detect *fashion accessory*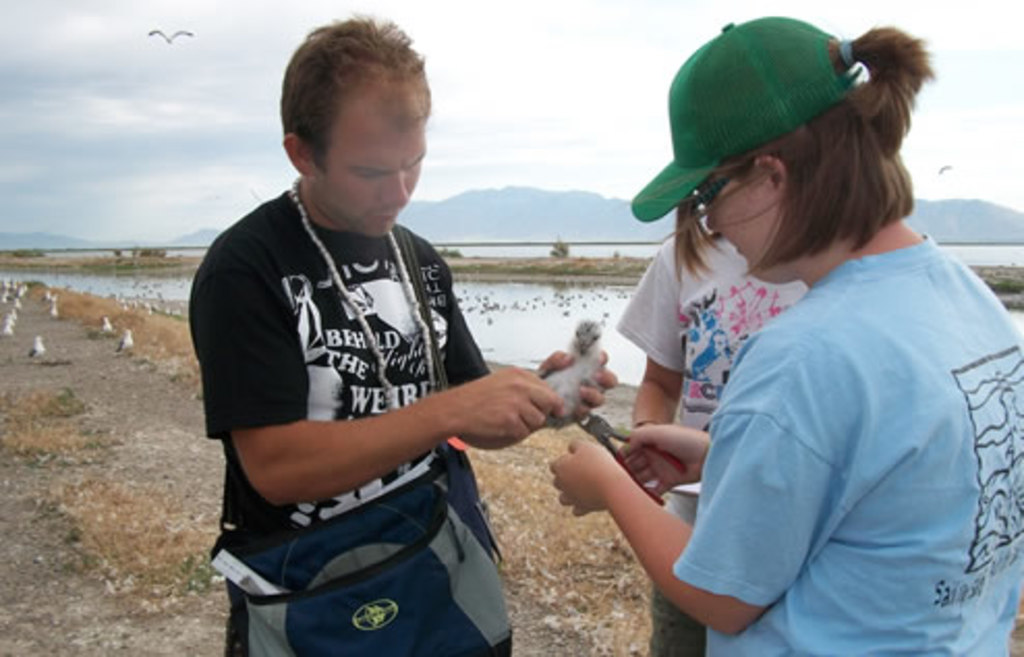
detection(630, 17, 869, 224)
